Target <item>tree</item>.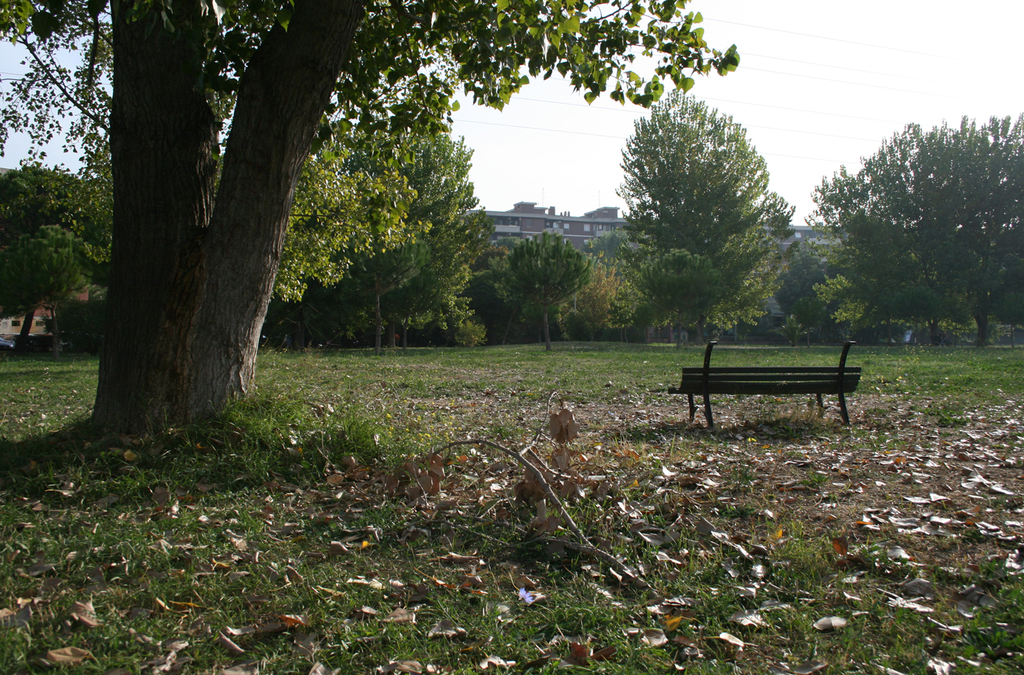
Target region: BBox(1, 149, 89, 355).
